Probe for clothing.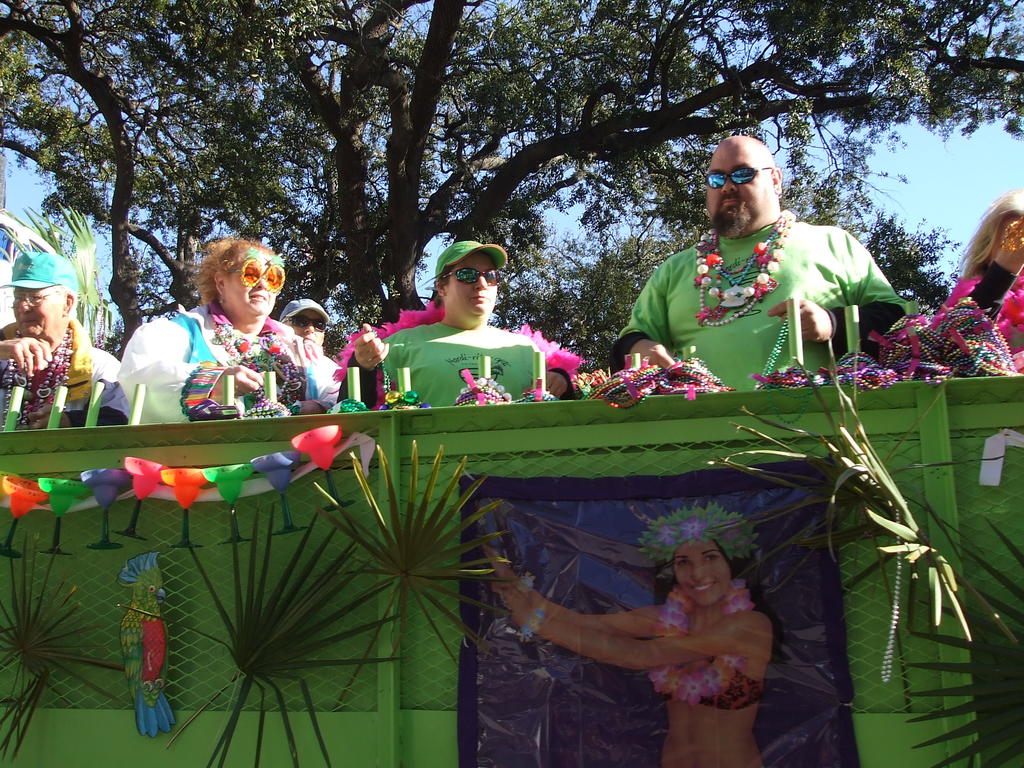
Probe result: l=318, t=352, r=340, b=377.
